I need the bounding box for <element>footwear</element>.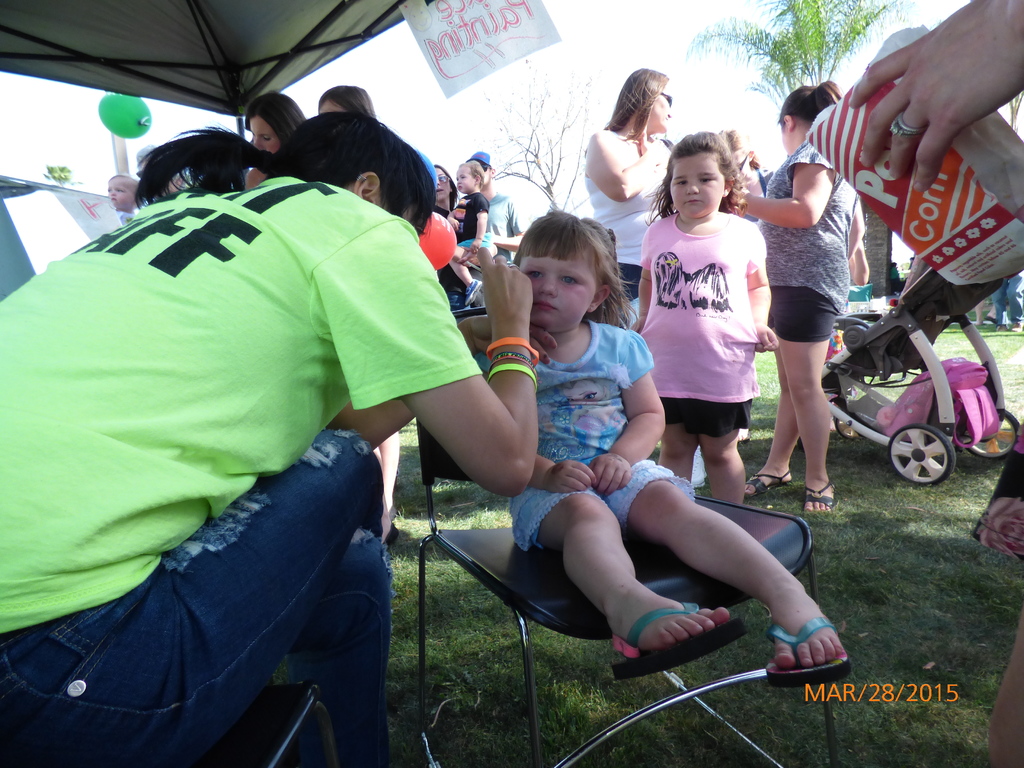
Here it is: bbox=[801, 479, 833, 513].
